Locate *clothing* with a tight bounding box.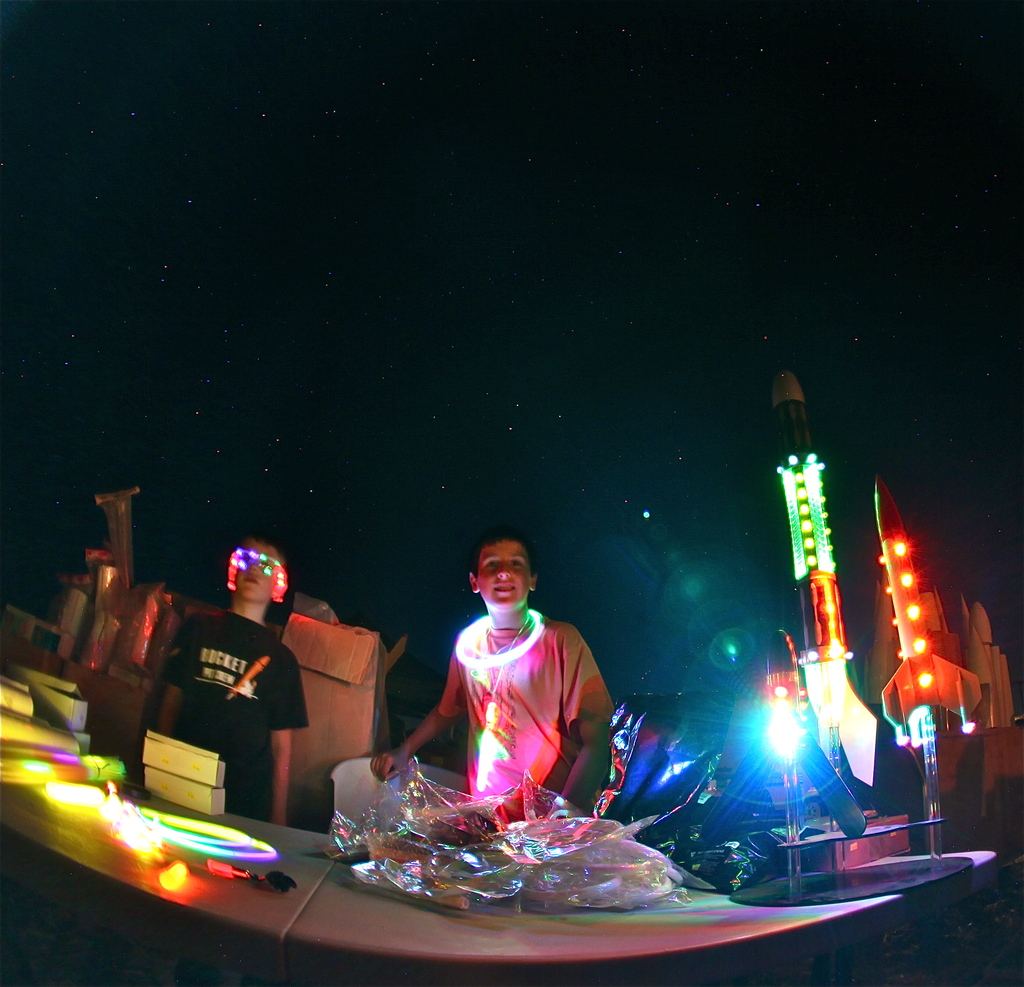
crop(154, 608, 315, 838).
